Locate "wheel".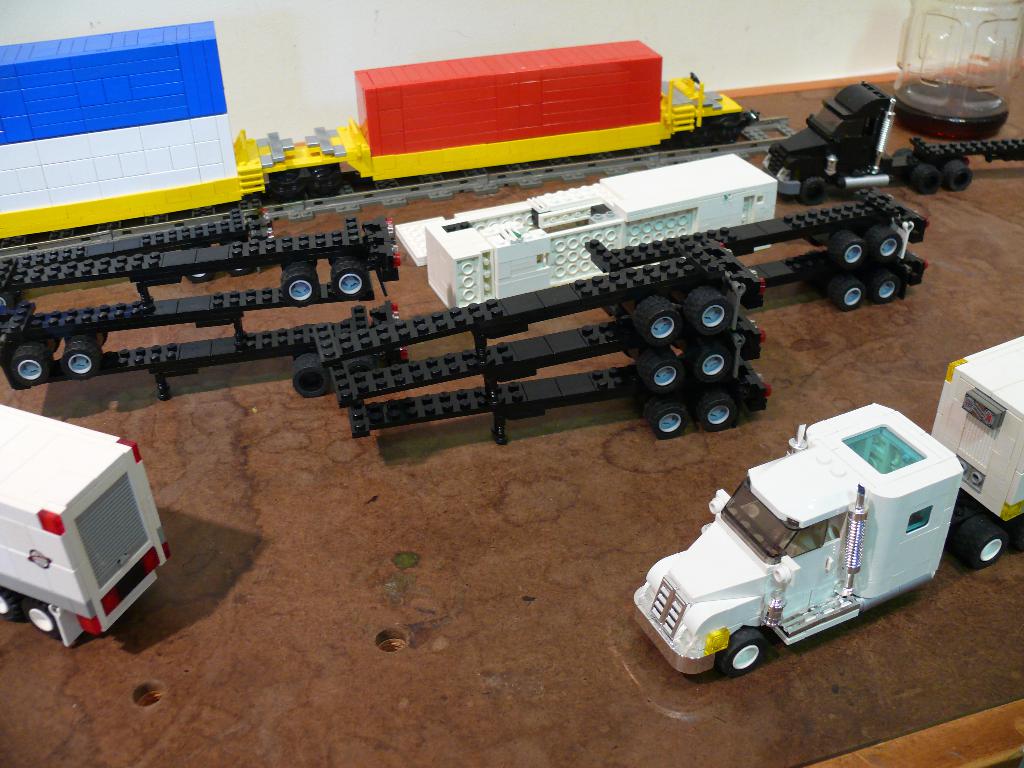
Bounding box: [234, 266, 252, 276].
